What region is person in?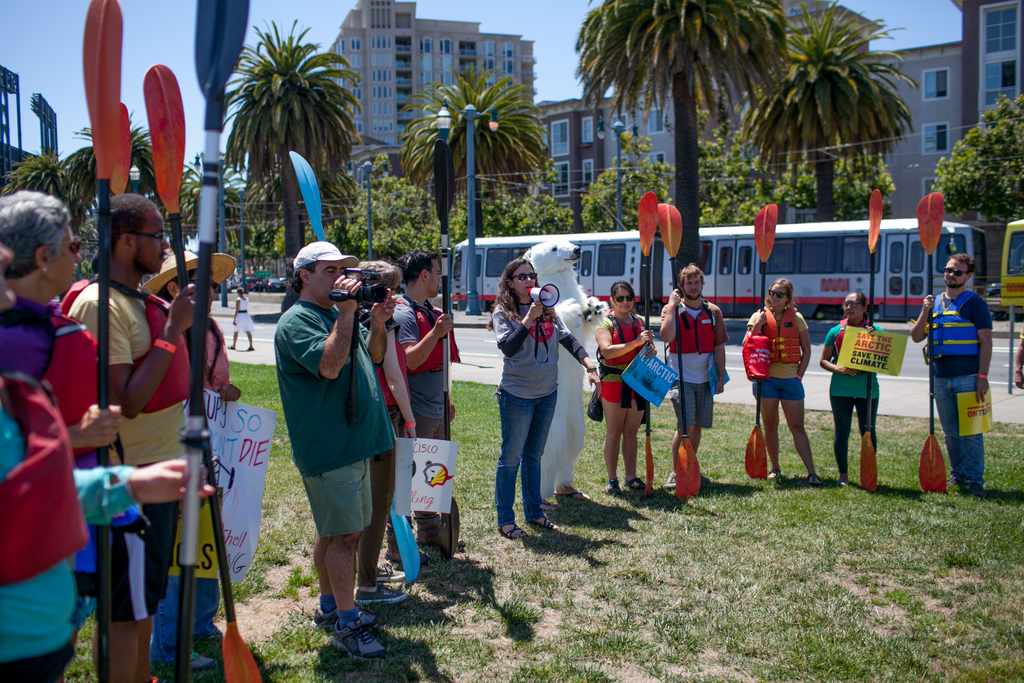
[x1=63, y1=190, x2=198, y2=682].
